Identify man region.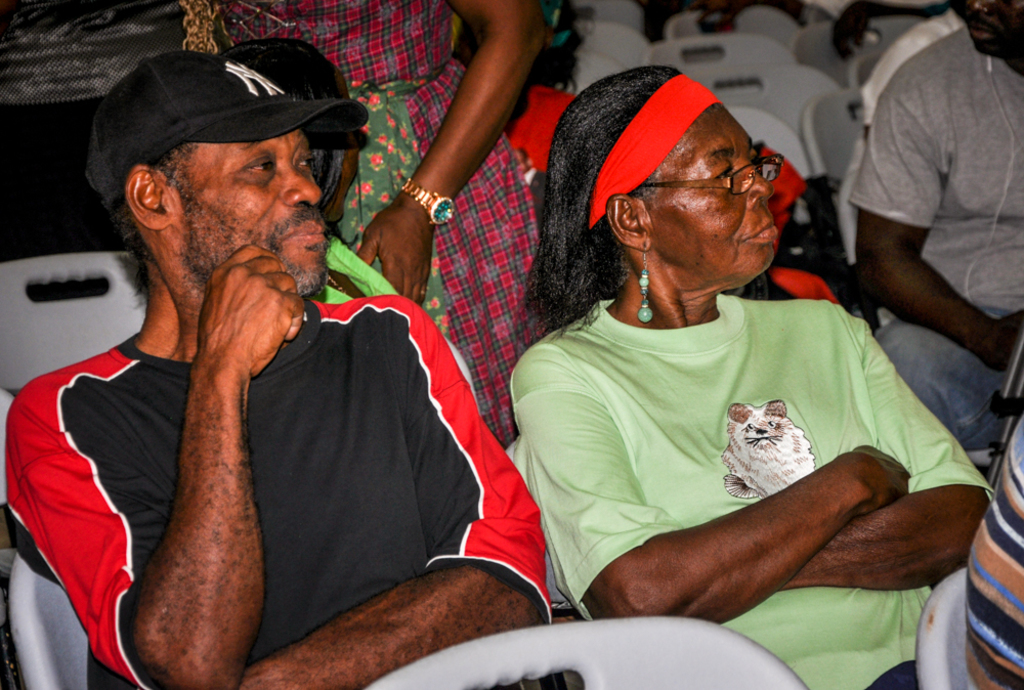
Region: rect(846, 0, 1023, 452).
